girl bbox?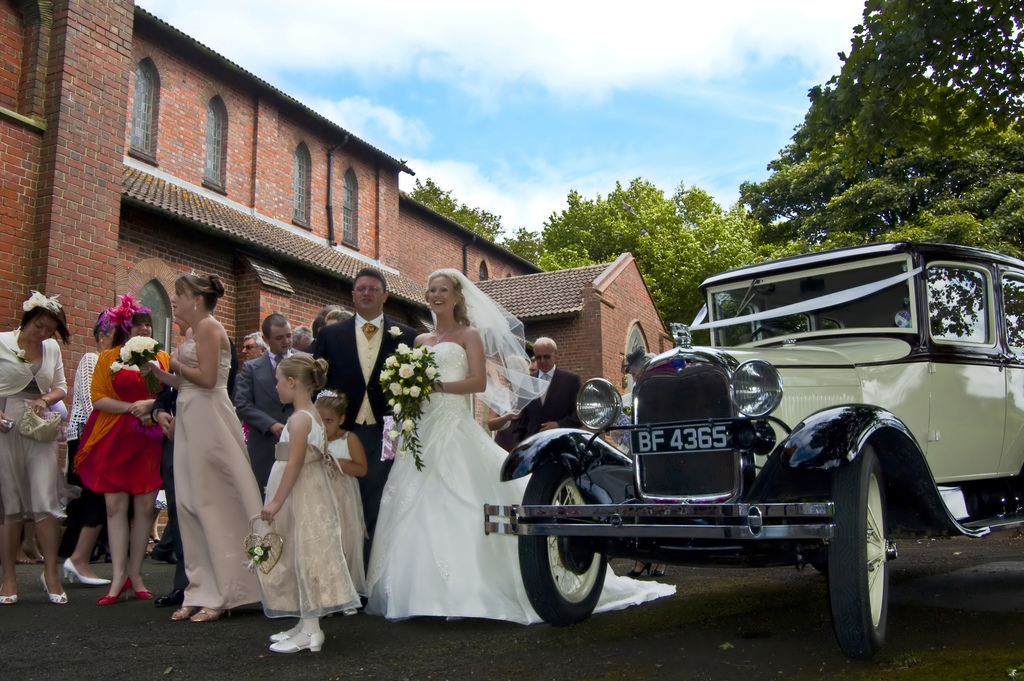
358, 267, 682, 630
